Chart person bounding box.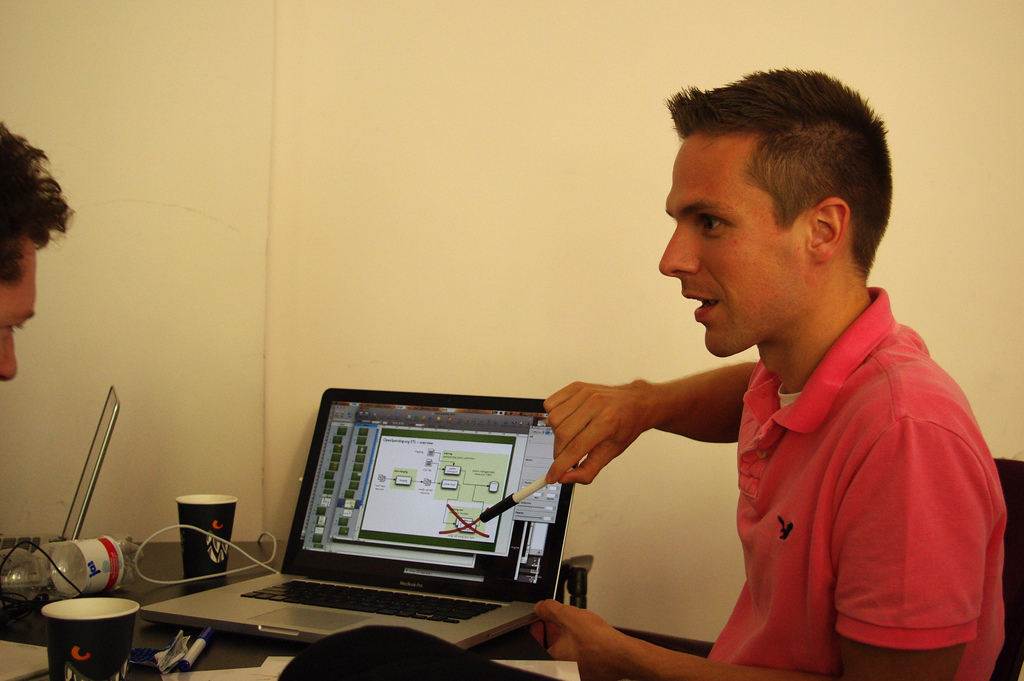
Charted: [x1=520, y1=81, x2=970, y2=680].
